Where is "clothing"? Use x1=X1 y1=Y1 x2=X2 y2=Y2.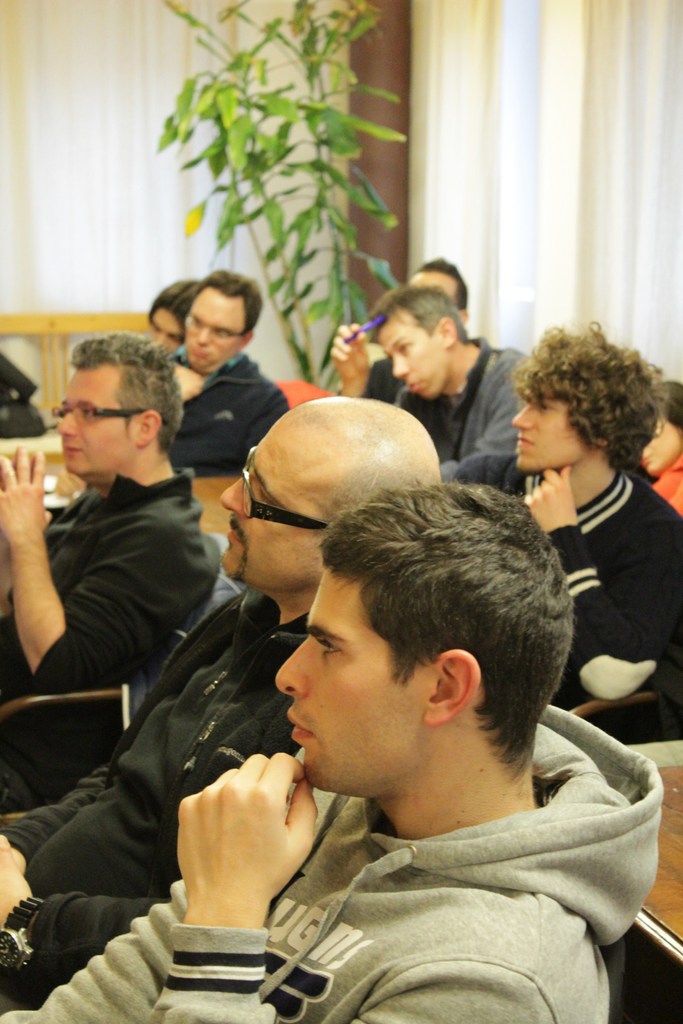
x1=386 y1=326 x2=535 y2=491.
